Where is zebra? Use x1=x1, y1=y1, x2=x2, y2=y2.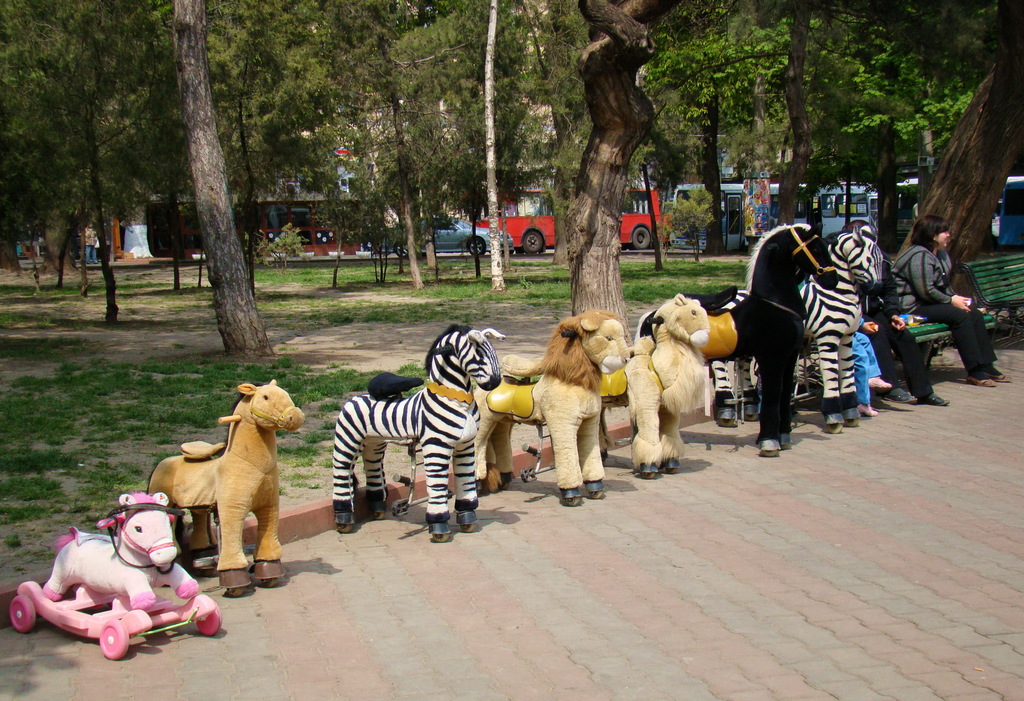
x1=328, y1=321, x2=506, y2=545.
